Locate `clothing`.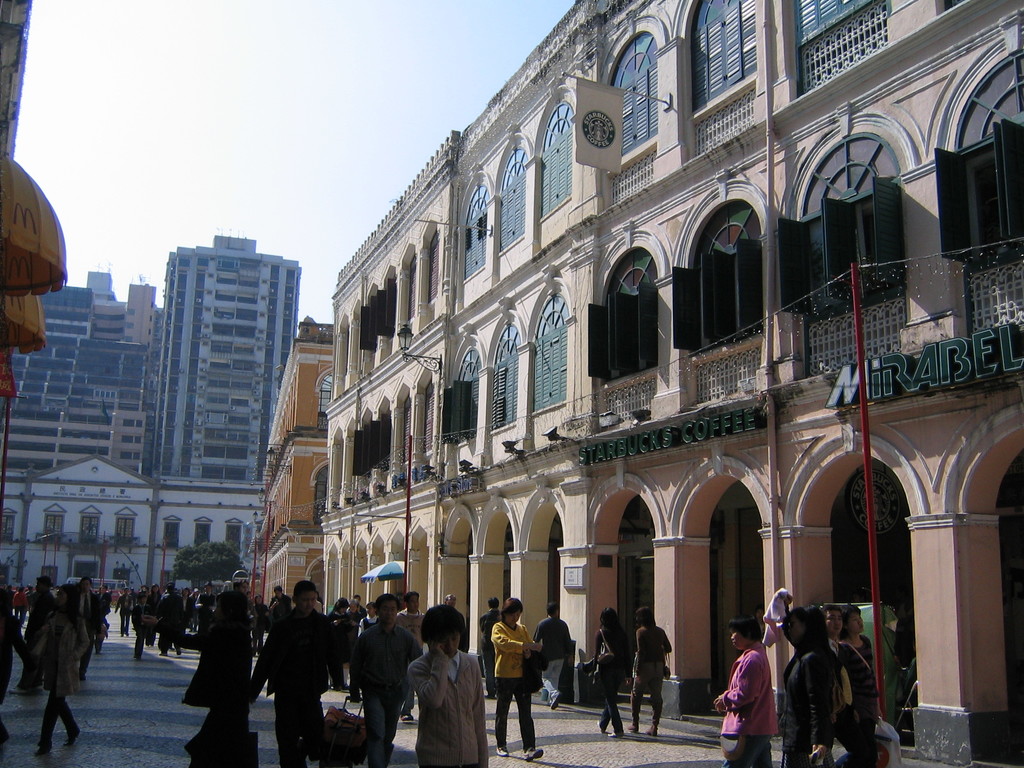
Bounding box: left=837, top=632, right=878, bottom=763.
